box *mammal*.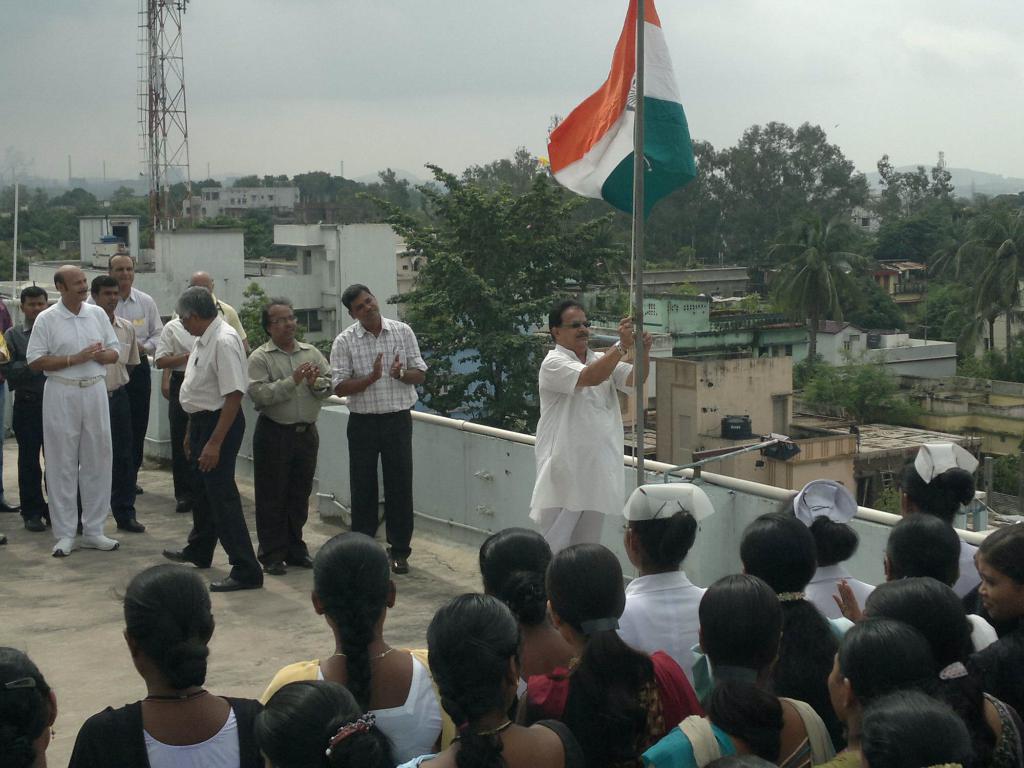
locate(836, 616, 941, 705).
